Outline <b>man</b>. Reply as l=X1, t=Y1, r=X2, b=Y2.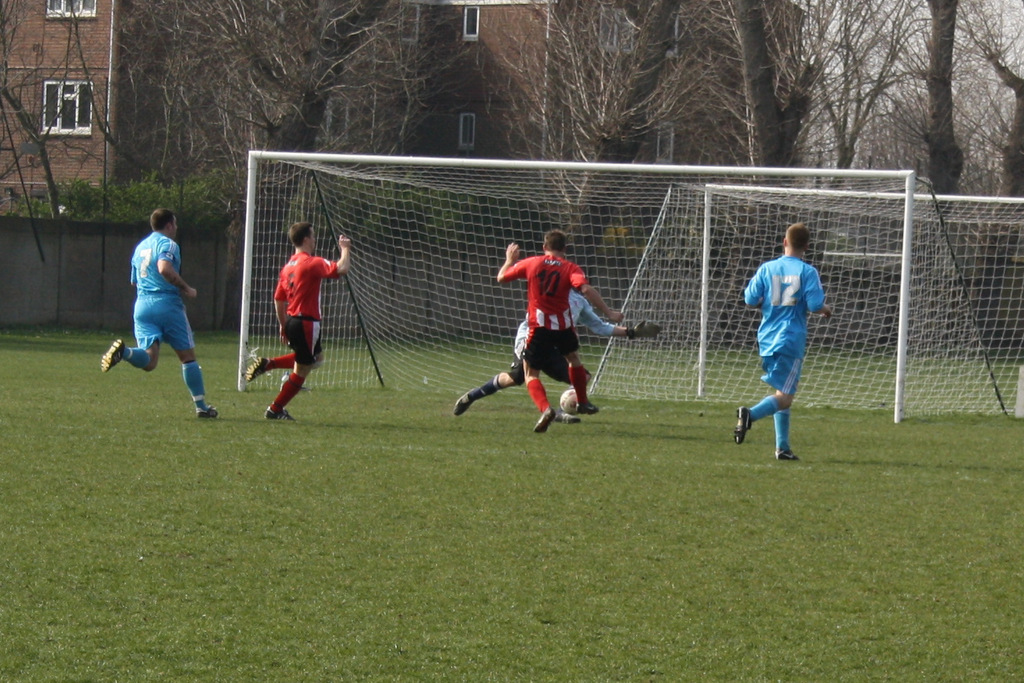
l=245, t=221, r=351, b=425.
